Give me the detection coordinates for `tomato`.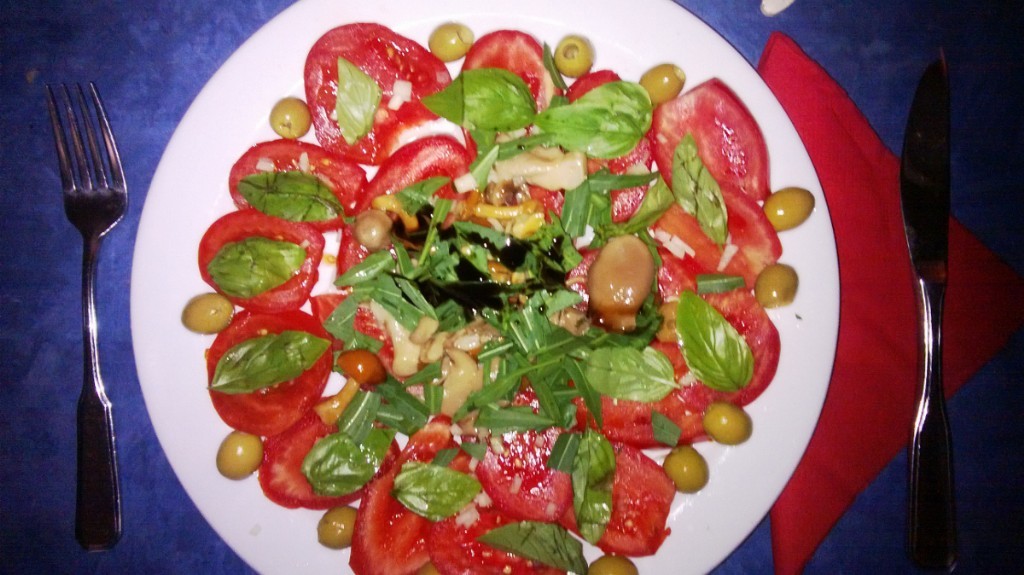
box=[482, 419, 594, 537].
